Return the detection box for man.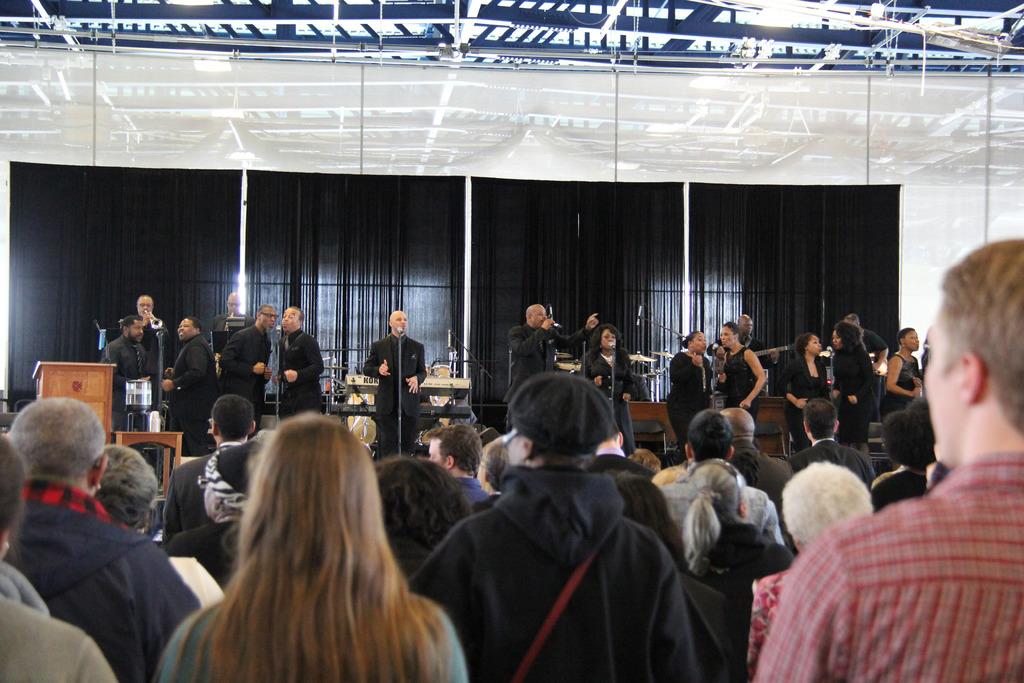
box=[270, 303, 325, 415].
